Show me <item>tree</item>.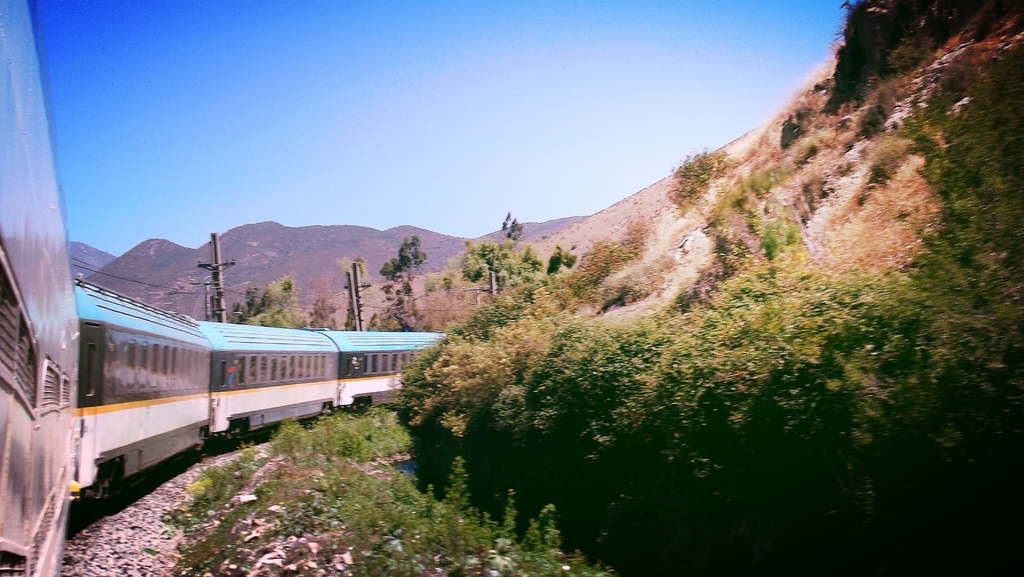
<item>tree</item> is here: {"x1": 669, "y1": 152, "x2": 741, "y2": 213}.
